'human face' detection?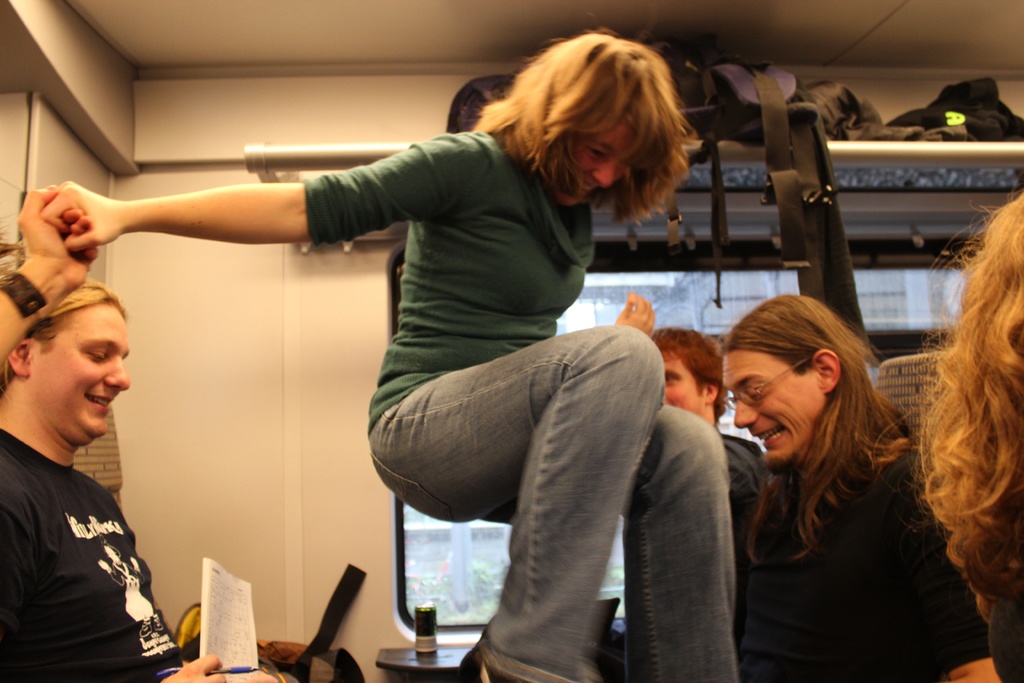
region(723, 348, 826, 465)
